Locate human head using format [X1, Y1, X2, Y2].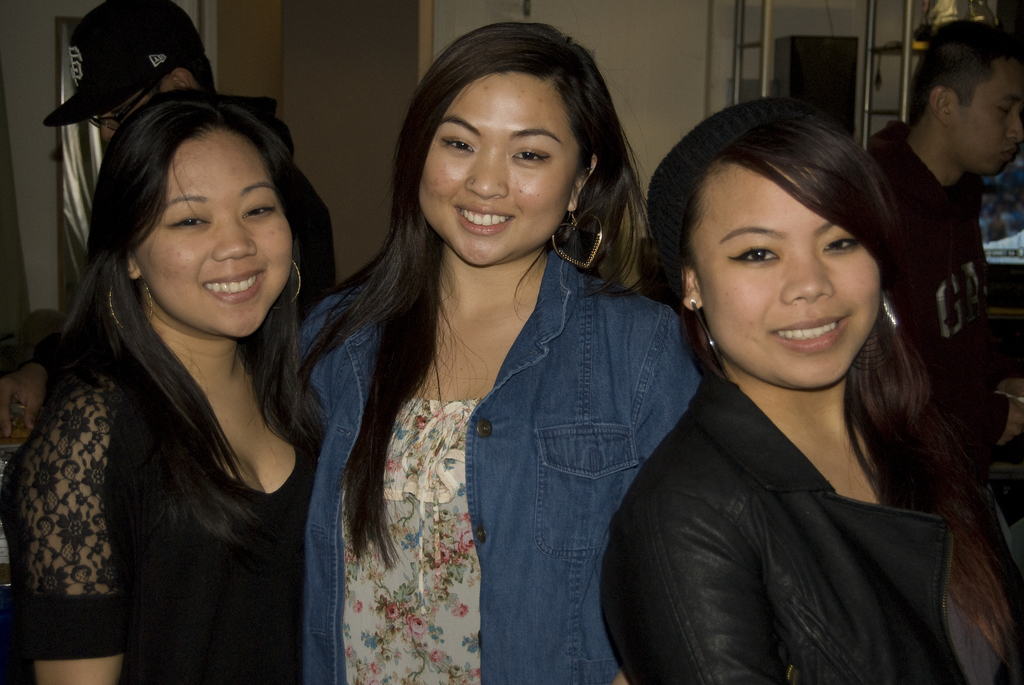
[393, 22, 649, 273].
